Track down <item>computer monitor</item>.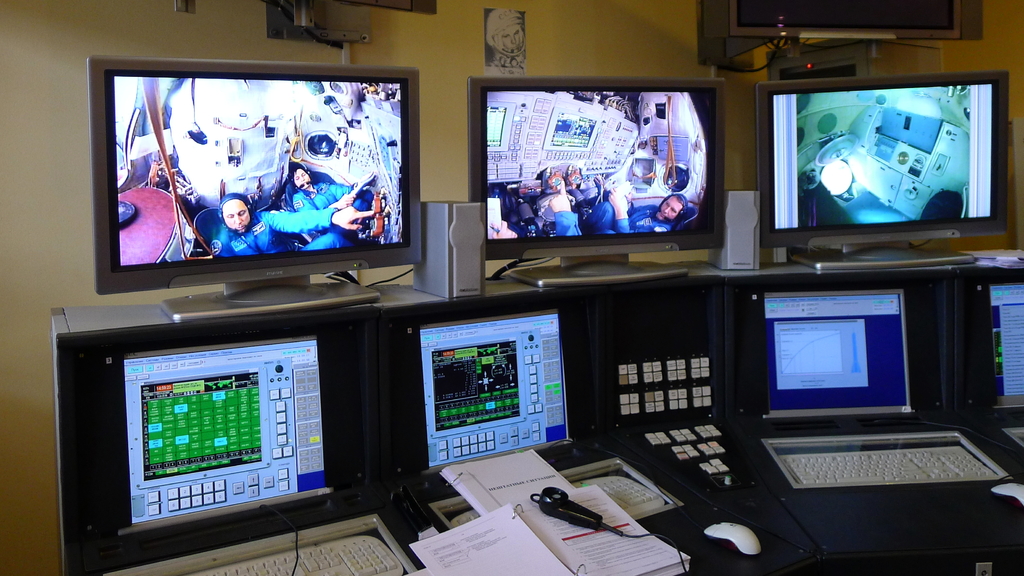
Tracked to (751, 280, 921, 441).
